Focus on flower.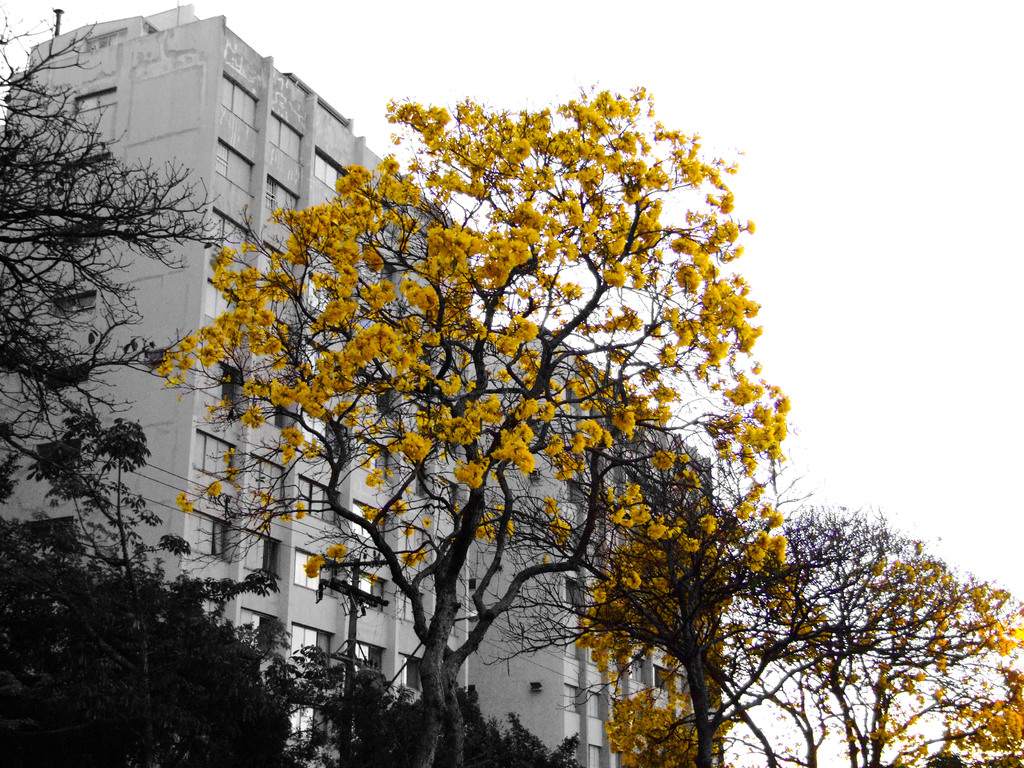
Focused at 605, 692, 727, 767.
